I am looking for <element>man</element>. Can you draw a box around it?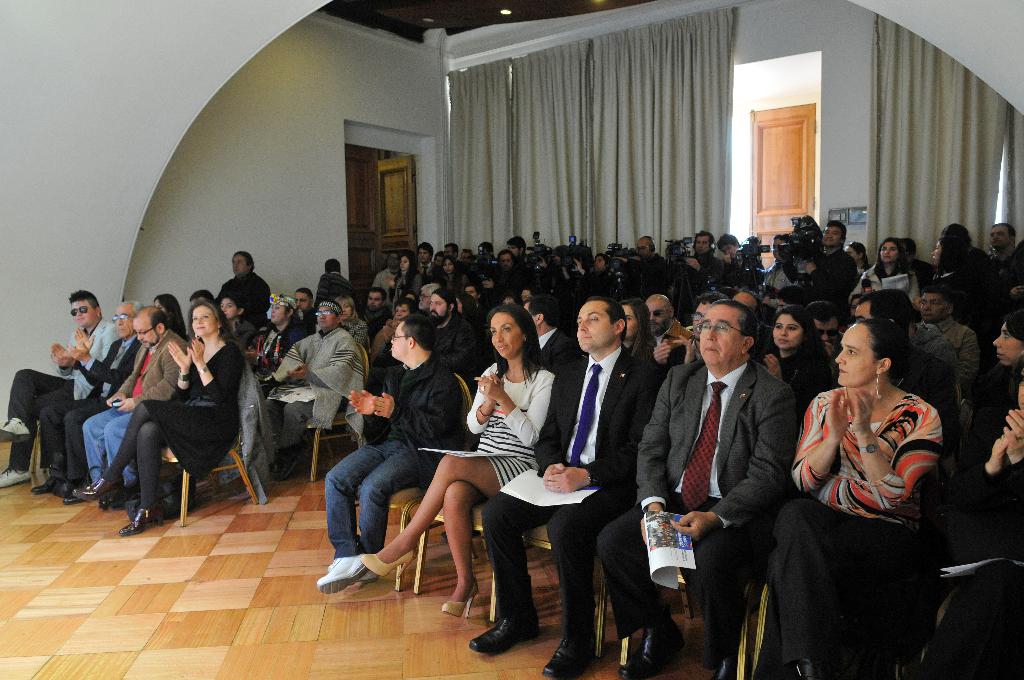
Sure, the bounding box is l=352, t=285, r=392, b=343.
